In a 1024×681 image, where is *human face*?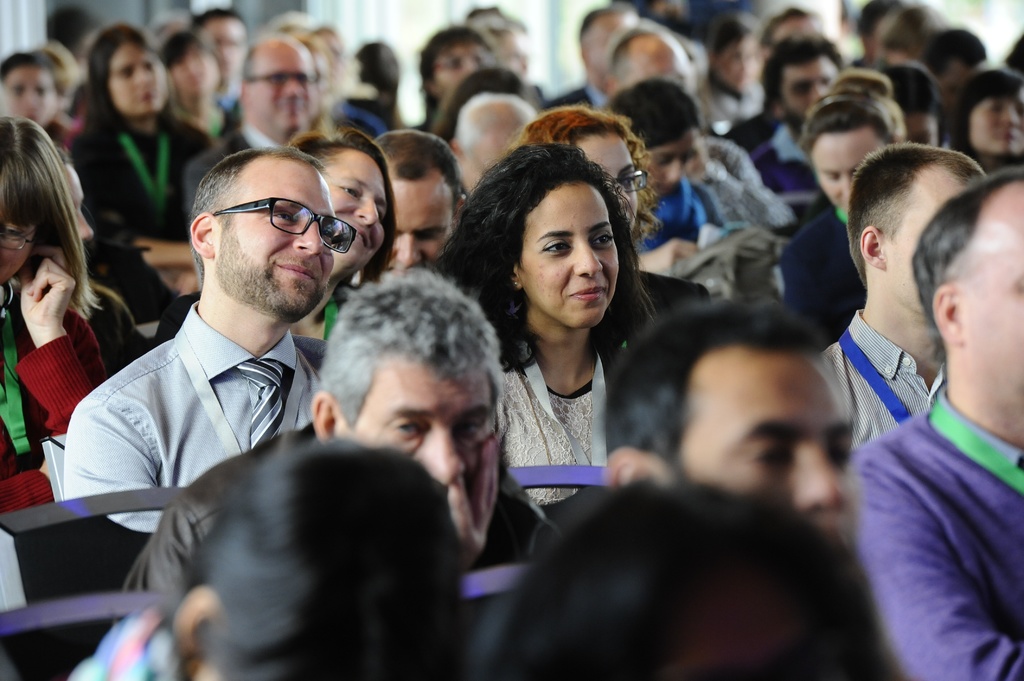
214,164,330,323.
